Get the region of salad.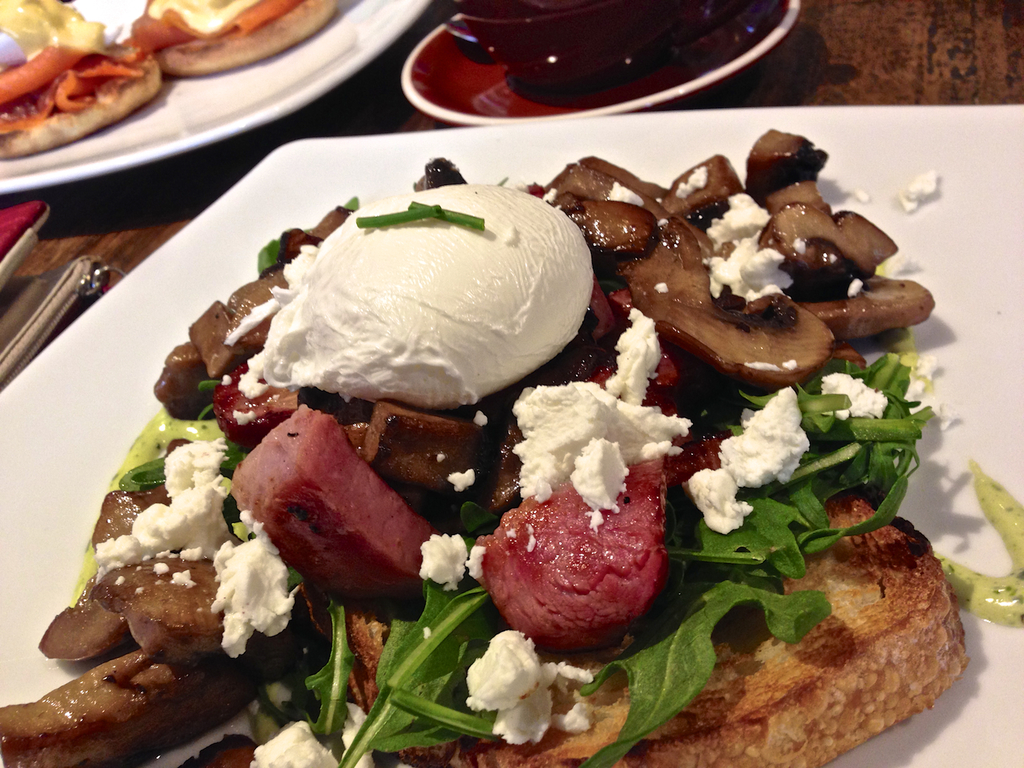
{"x1": 3, "y1": 131, "x2": 1023, "y2": 767}.
